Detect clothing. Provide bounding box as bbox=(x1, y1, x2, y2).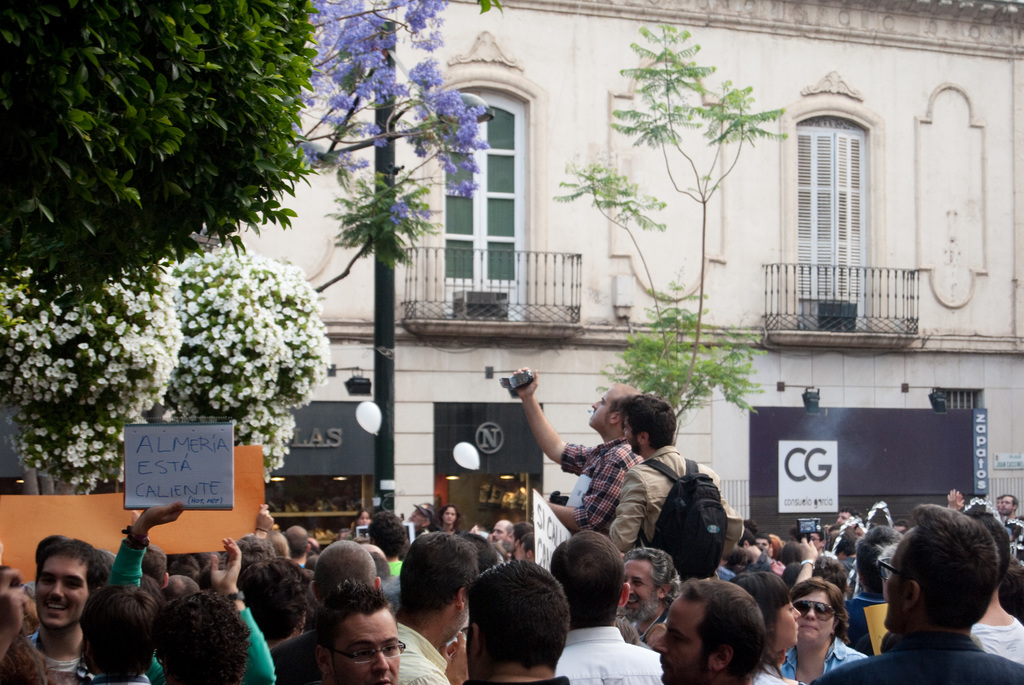
bbox=(752, 672, 799, 684).
